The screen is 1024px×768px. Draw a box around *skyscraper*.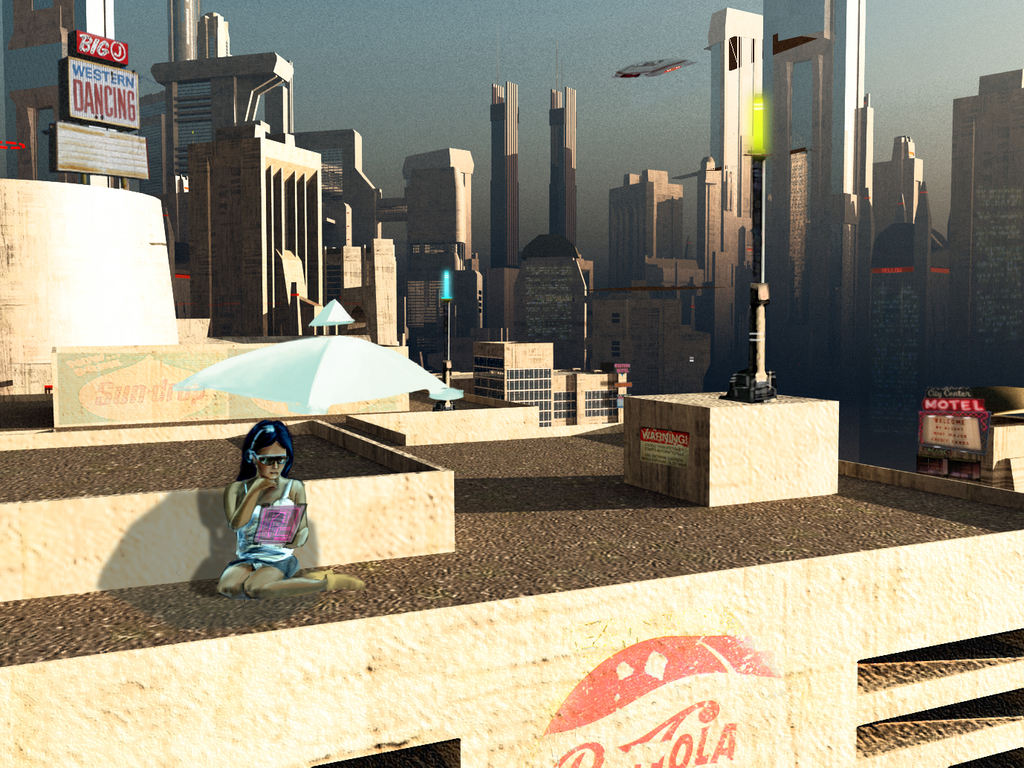
128,0,408,353.
